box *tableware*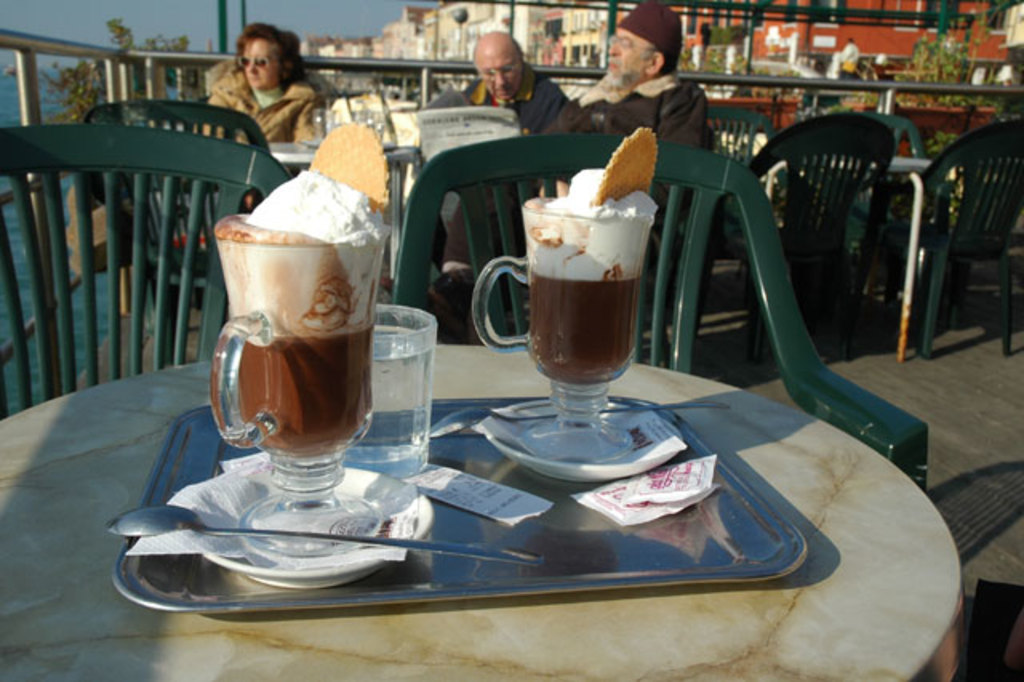
[104,501,546,576]
